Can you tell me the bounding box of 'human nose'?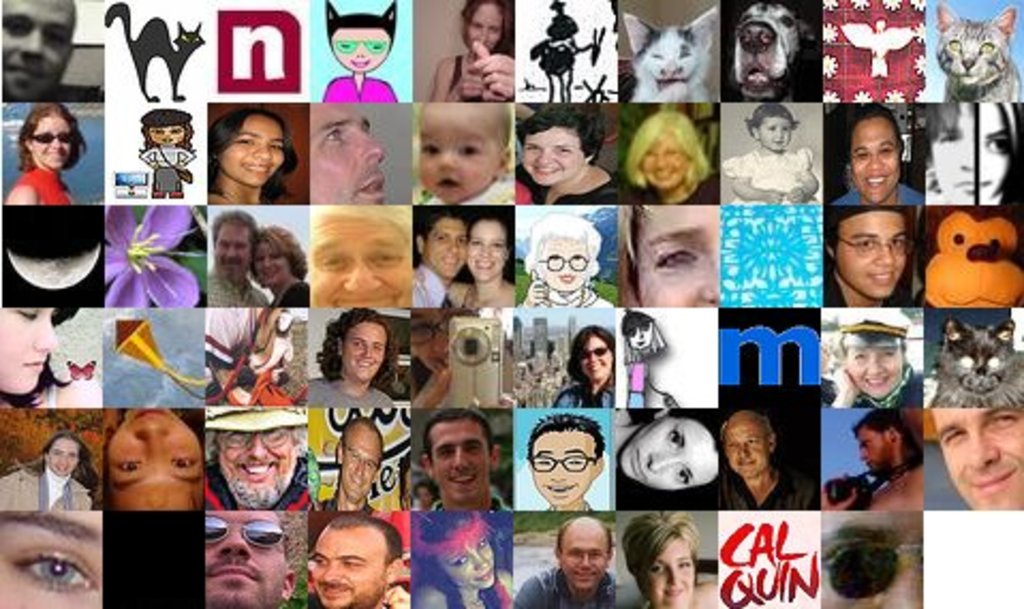
l=453, t=447, r=464, b=468.
